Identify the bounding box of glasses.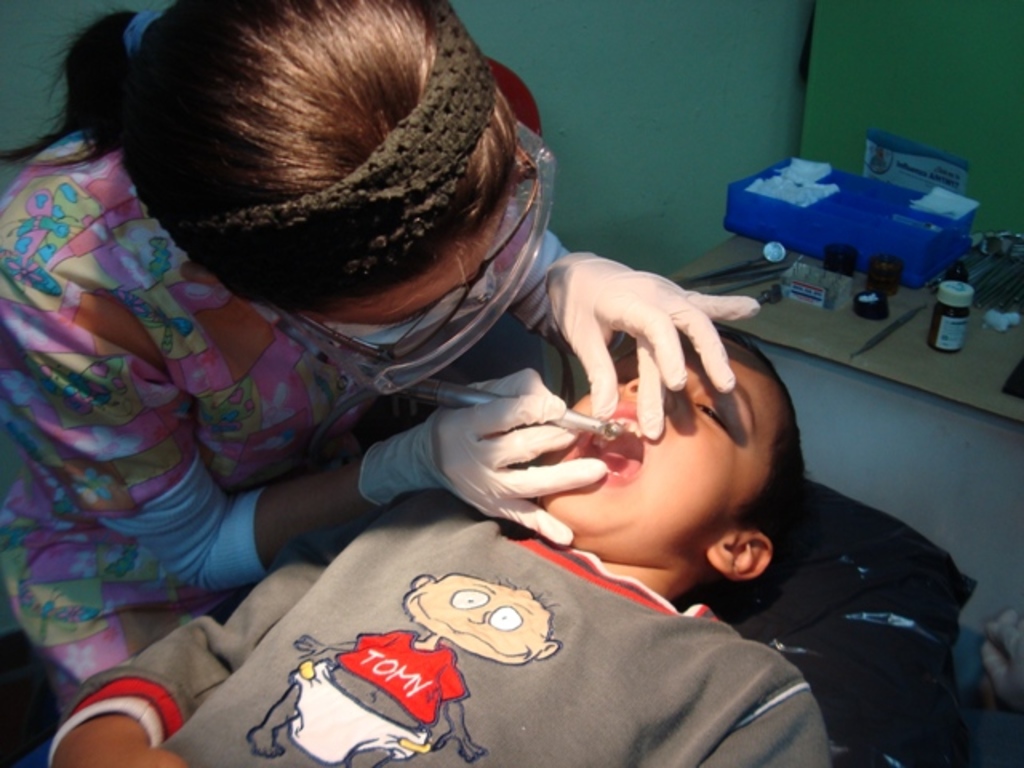
254/115/558/395.
